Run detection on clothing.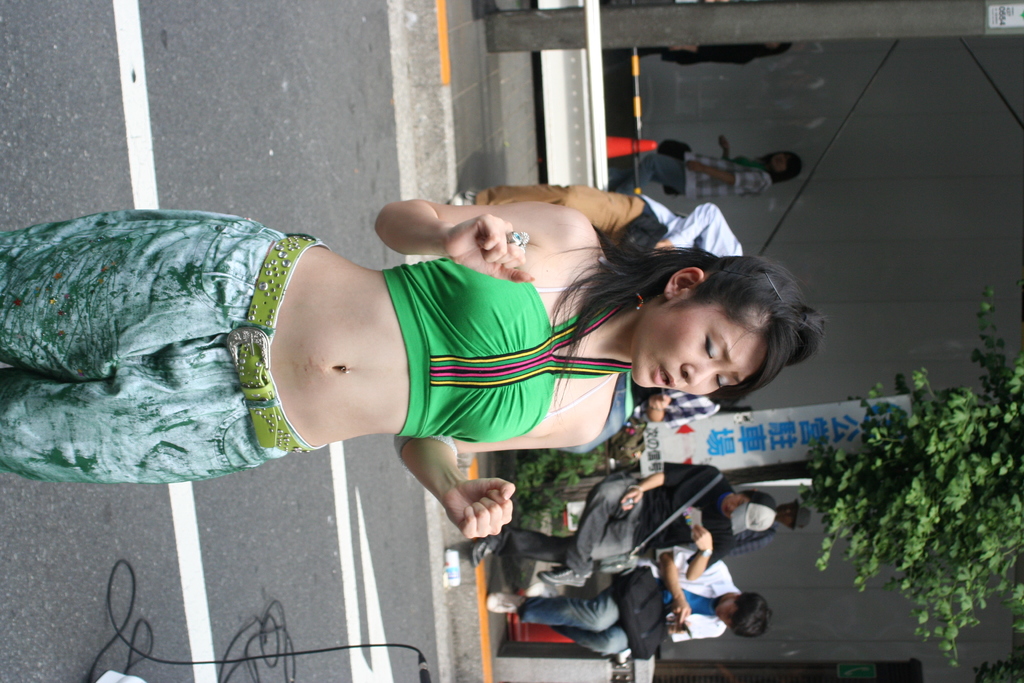
Result: pyautogui.locateOnScreen(474, 181, 741, 252).
